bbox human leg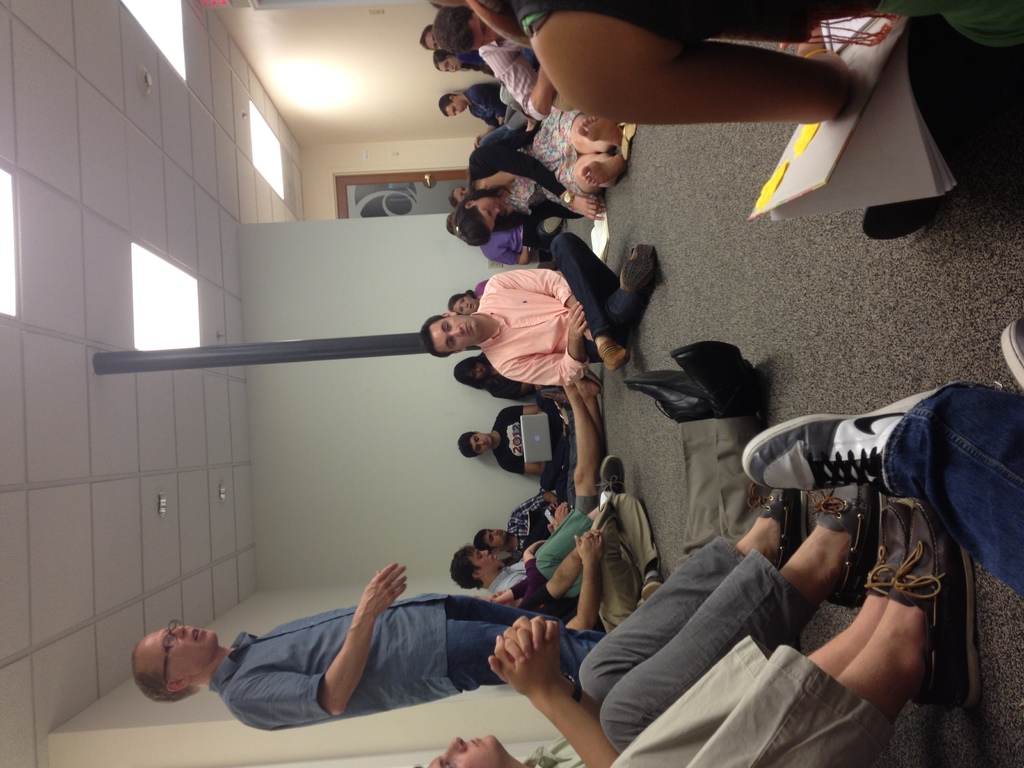
locate(399, 595, 570, 628)
